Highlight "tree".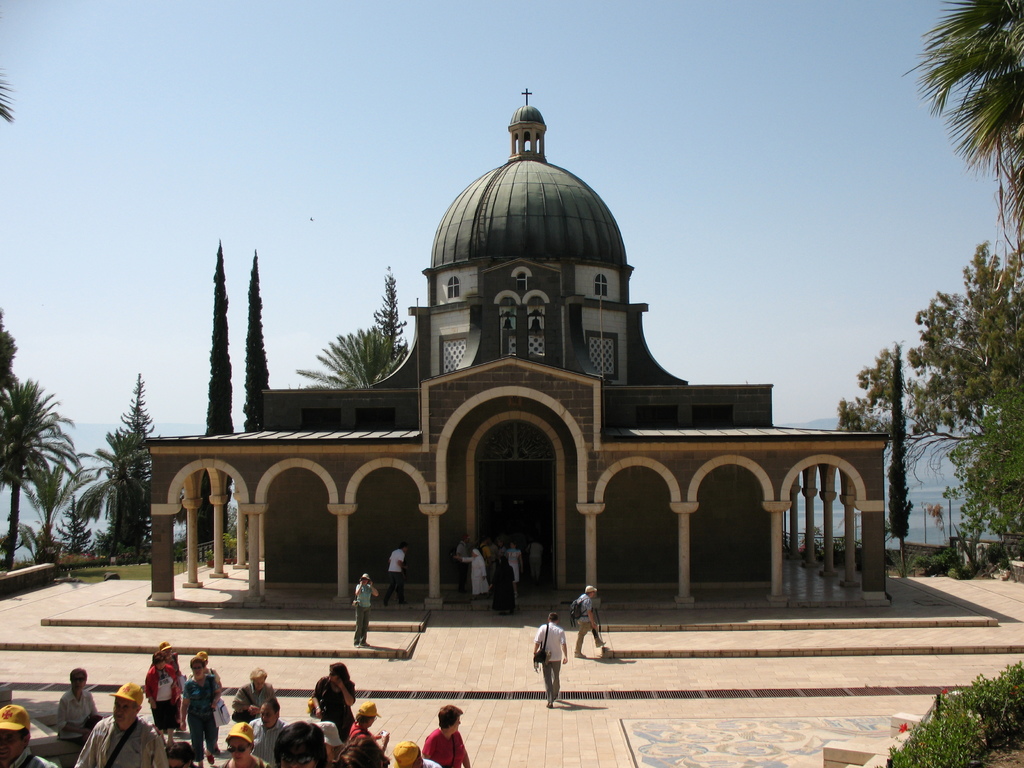
Highlighted region: [948,384,1023,596].
